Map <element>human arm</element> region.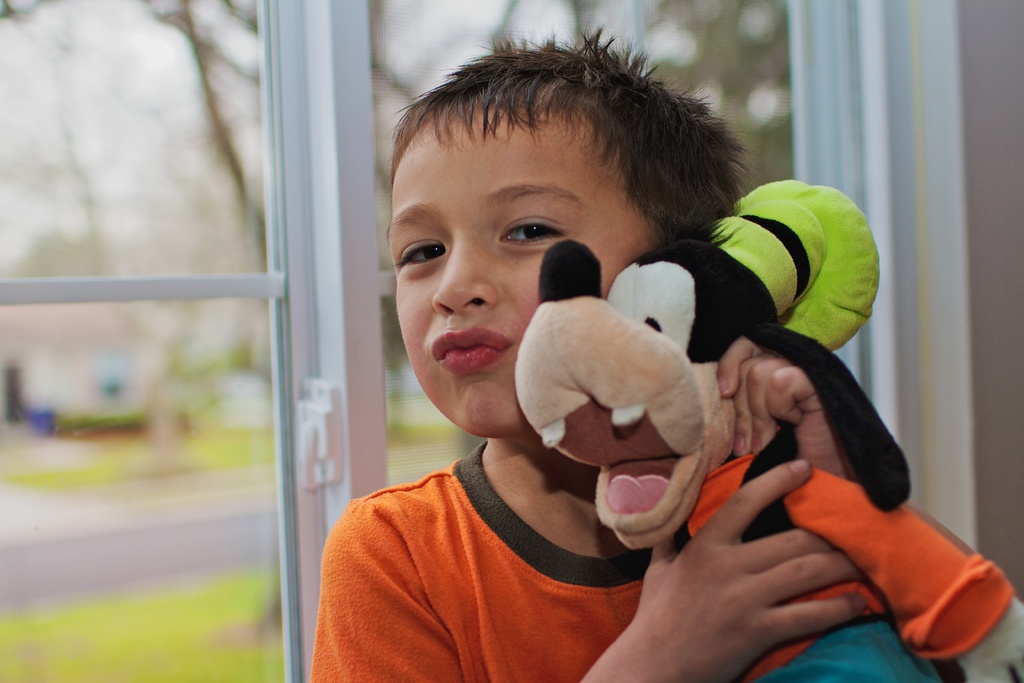
Mapped to left=702, top=322, right=899, bottom=594.
